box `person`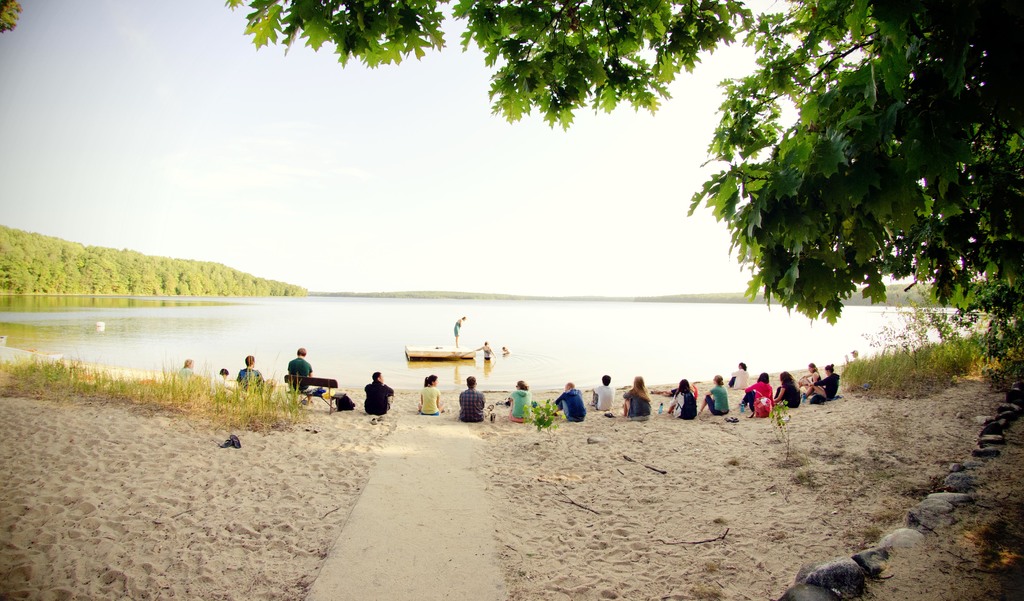
{"x1": 471, "y1": 338, "x2": 495, "y2": 363}
